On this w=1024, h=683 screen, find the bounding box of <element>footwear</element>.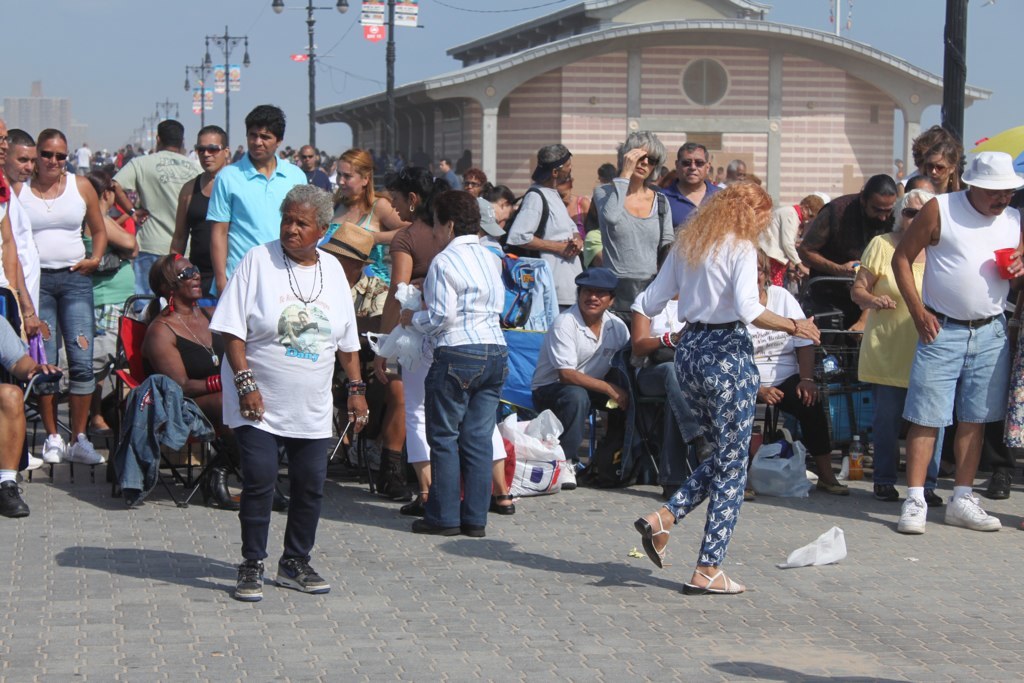
Bounding box: detection(944, 494, 1000, 533).
